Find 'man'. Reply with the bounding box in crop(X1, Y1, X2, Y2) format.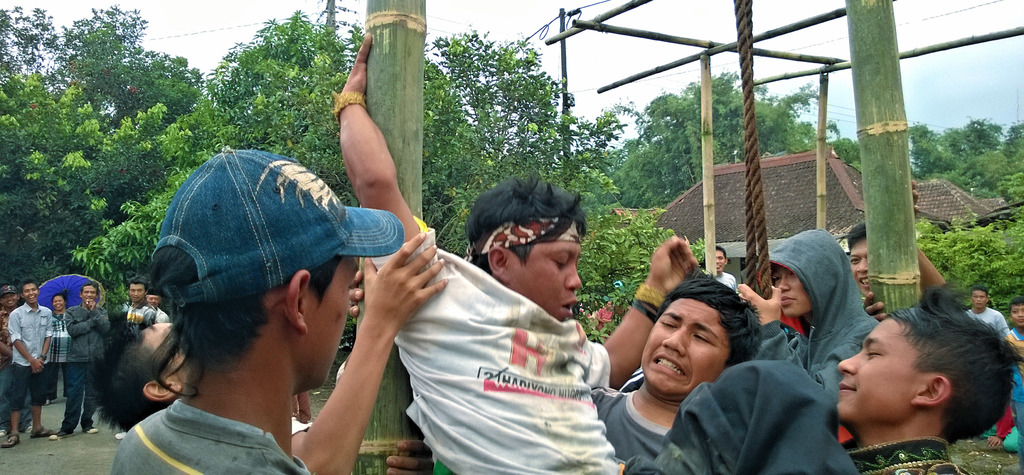
crop(735, 221, 882, 399).
